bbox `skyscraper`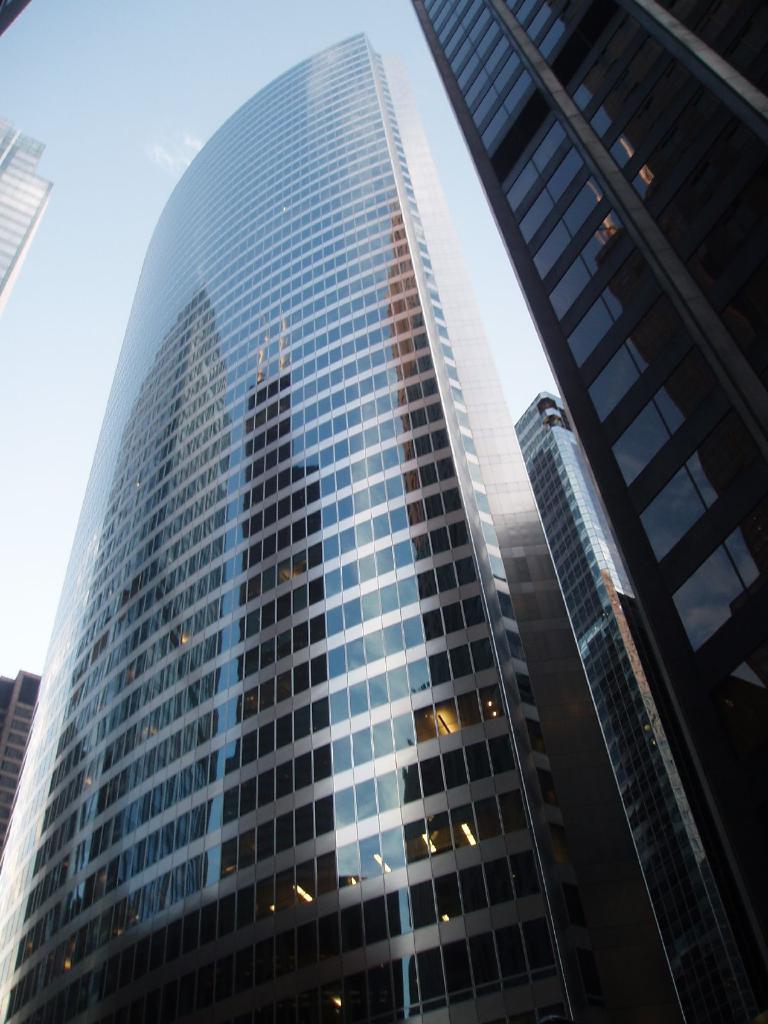
<bbox>512, 385, 764, 1023</bbox>
